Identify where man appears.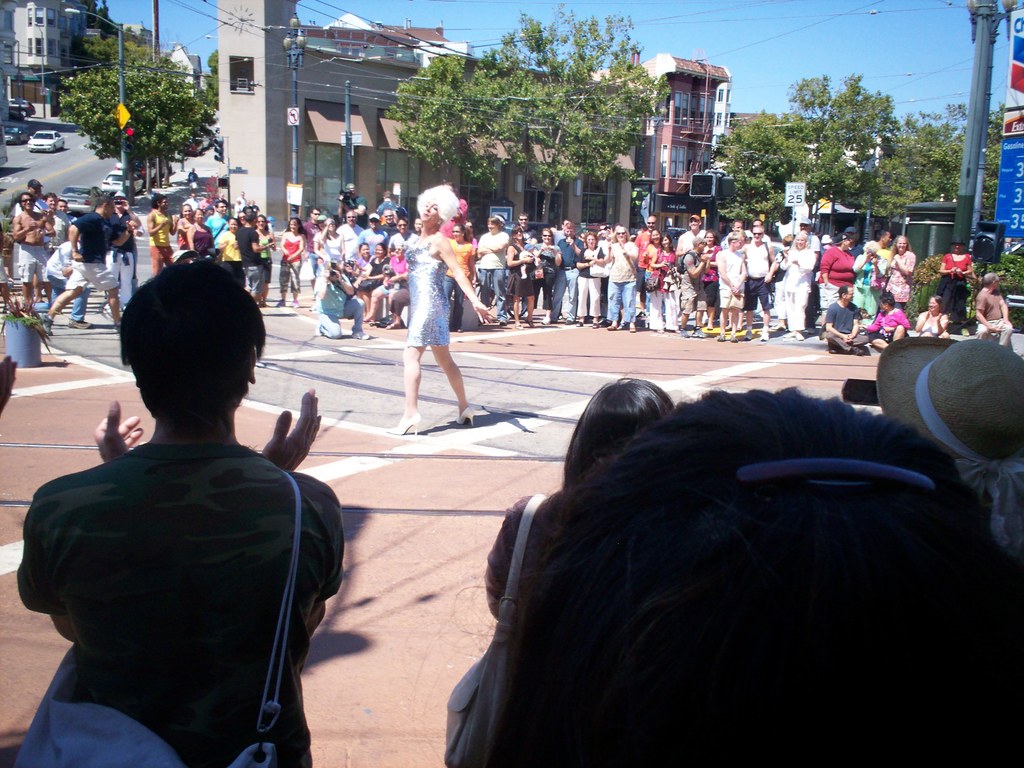
Appears at {"left": 633, "top": 211, "right": 659, "bottom": 320}.
